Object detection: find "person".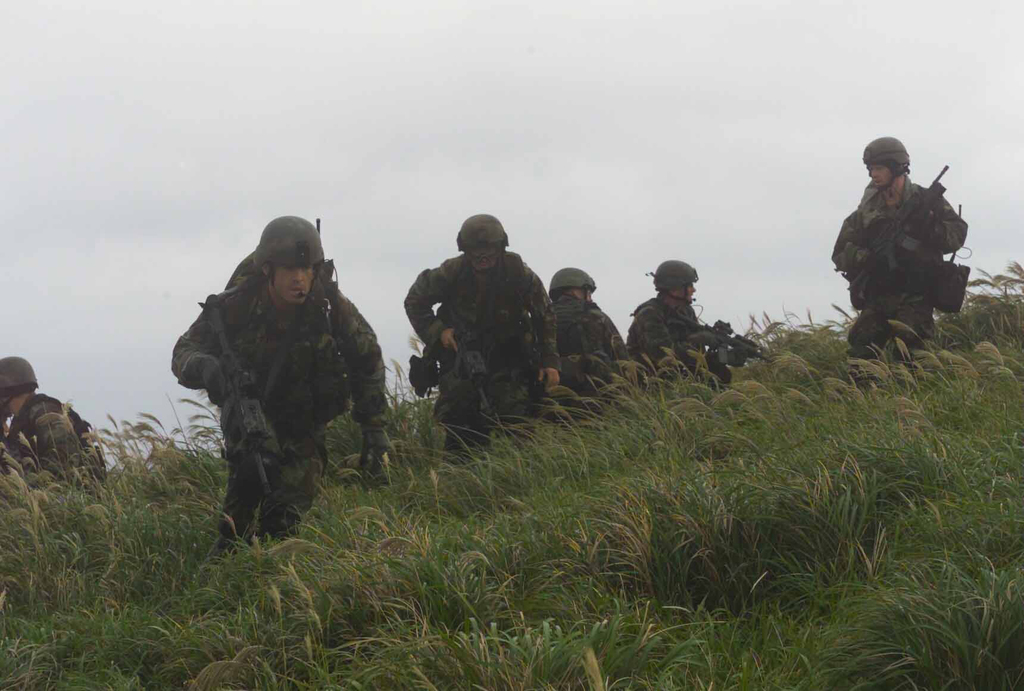
<region>550, 267, 636, 391</region>.
